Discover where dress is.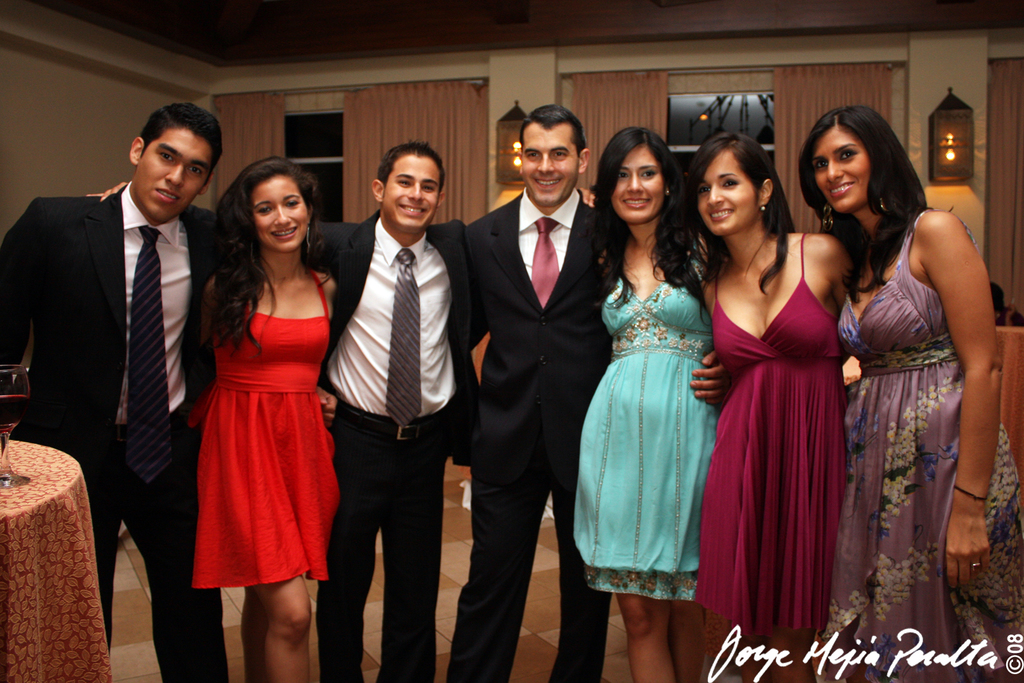
Discovered at (693, 237, 848, 630).
